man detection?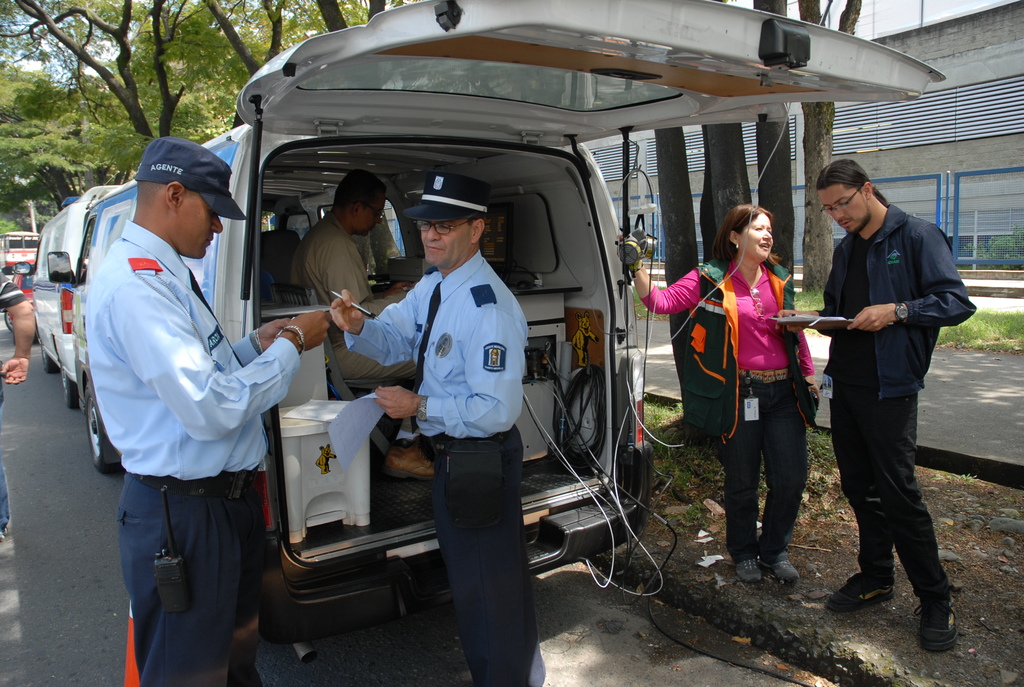
box(82, 135, 335, 686)
